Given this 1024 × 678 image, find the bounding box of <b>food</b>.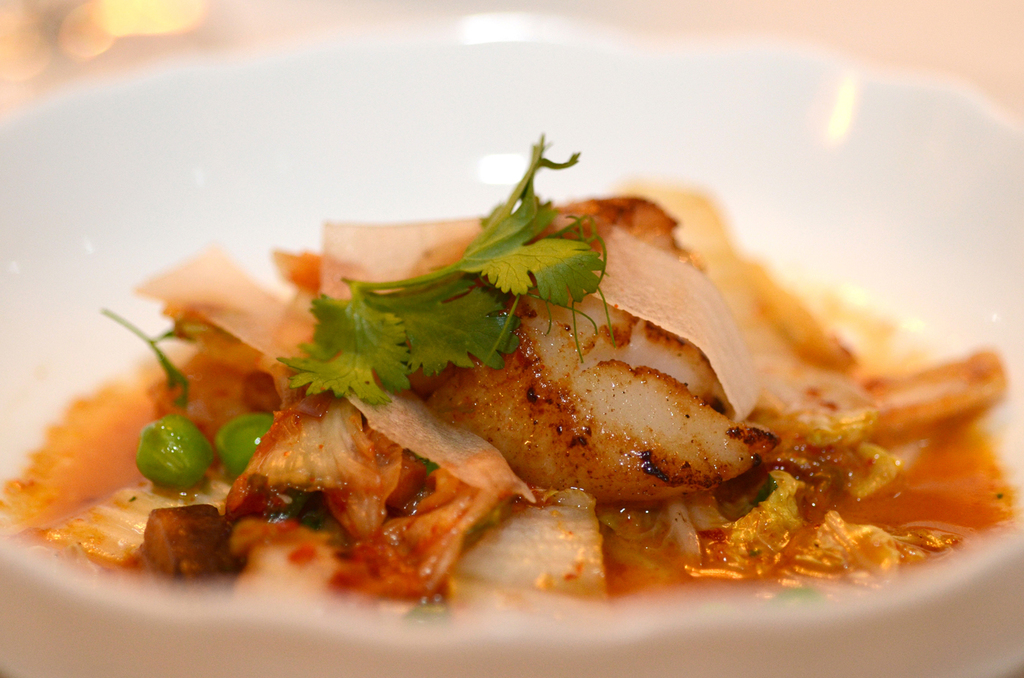
bbox(71, 125, 986, 619).
